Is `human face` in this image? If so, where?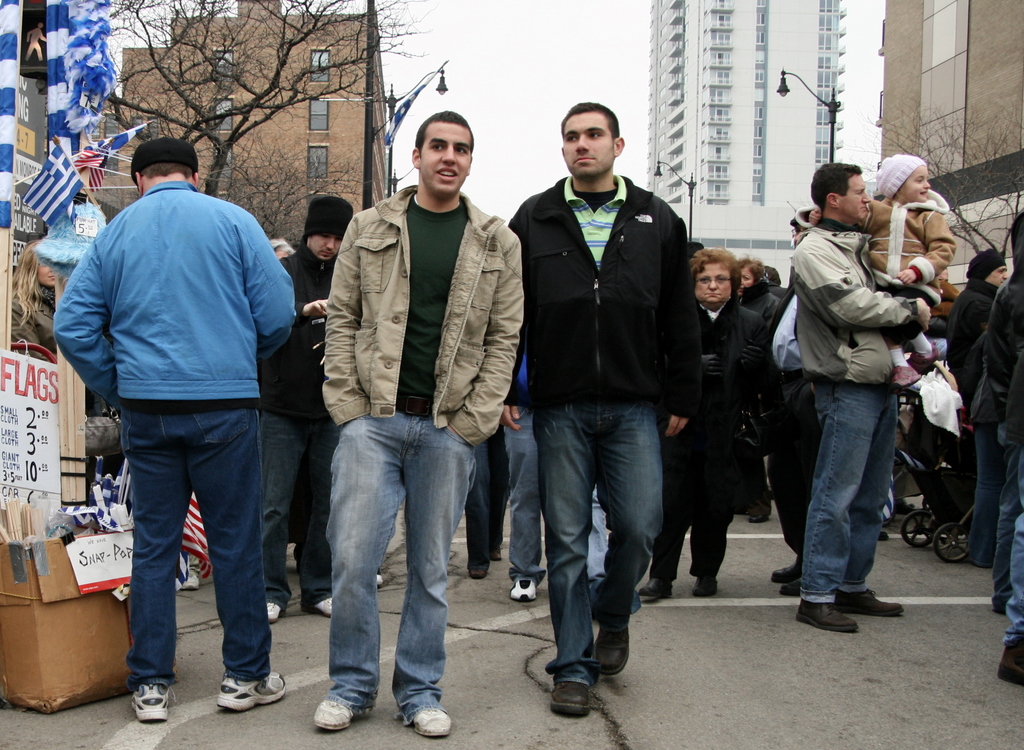
Yes, at locate(836, 169, 871, 223).
